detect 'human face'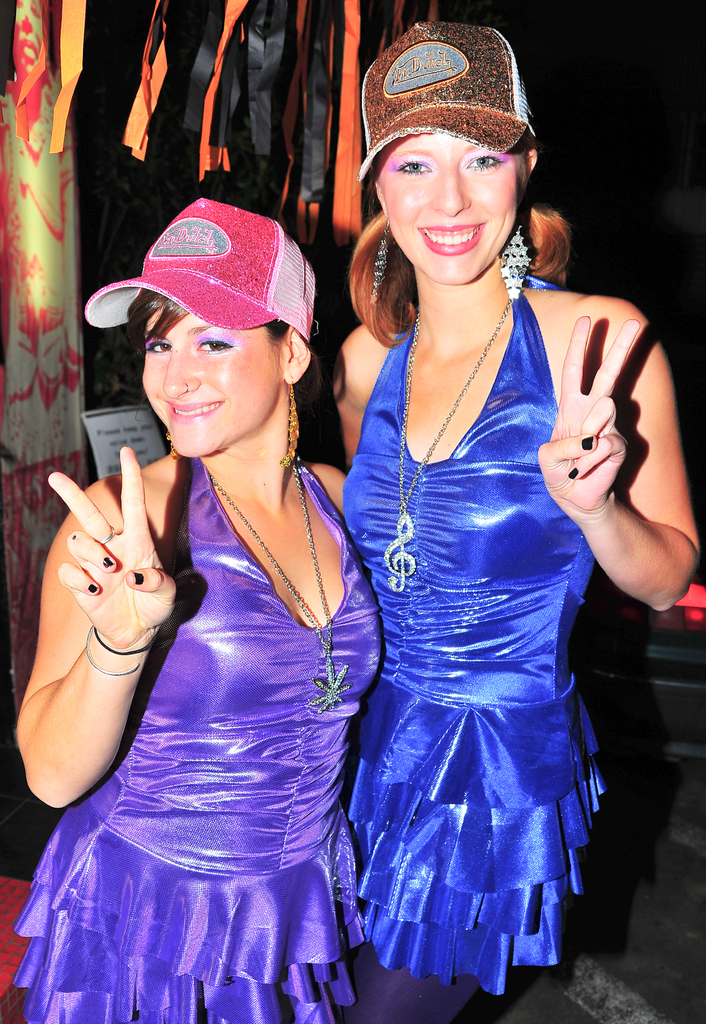
rect(141, 319, 291, 456)
